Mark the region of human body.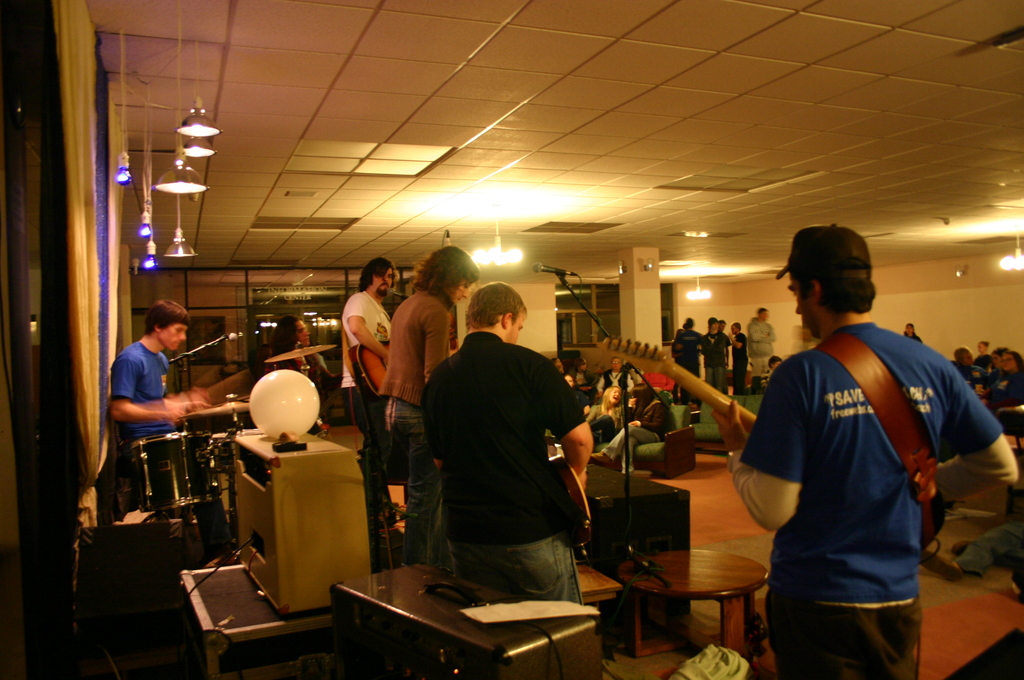
Region: <bbox>420, 290, 593, 601</bbox>.
